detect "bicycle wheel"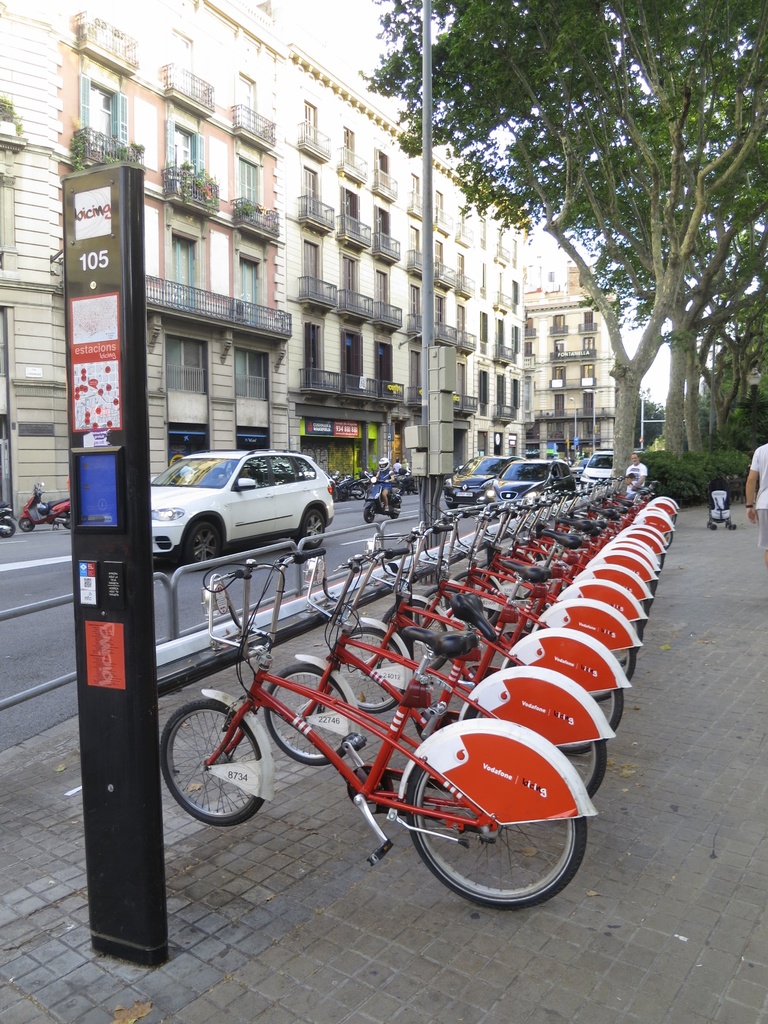
bbox=(159, 698, 266, 827)
